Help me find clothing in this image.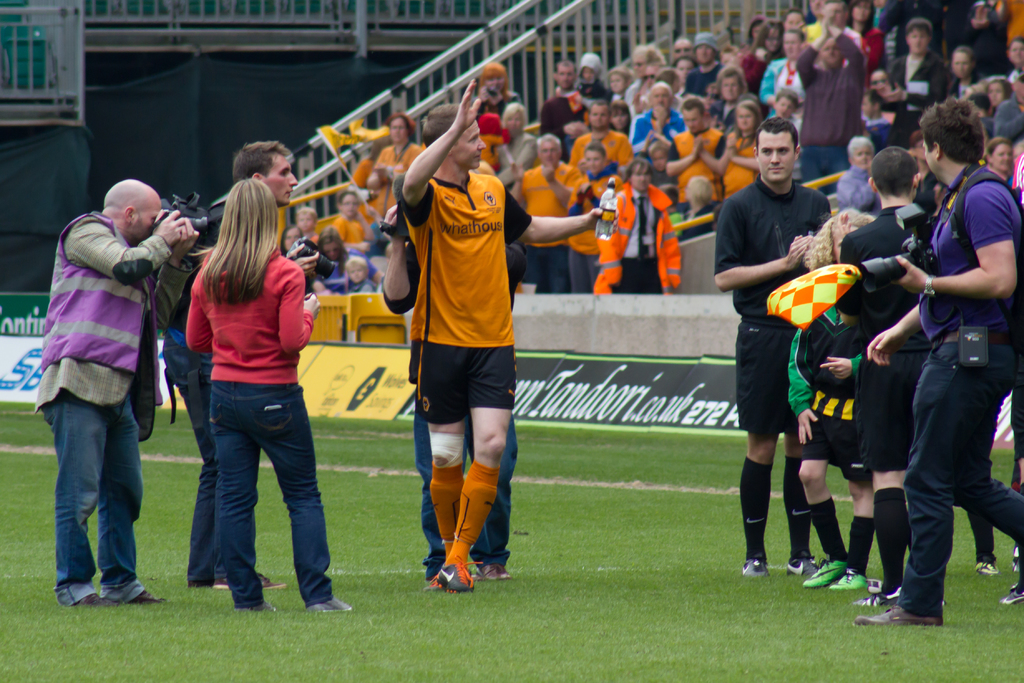
Found it: locate(568, 251, 584, 294).
